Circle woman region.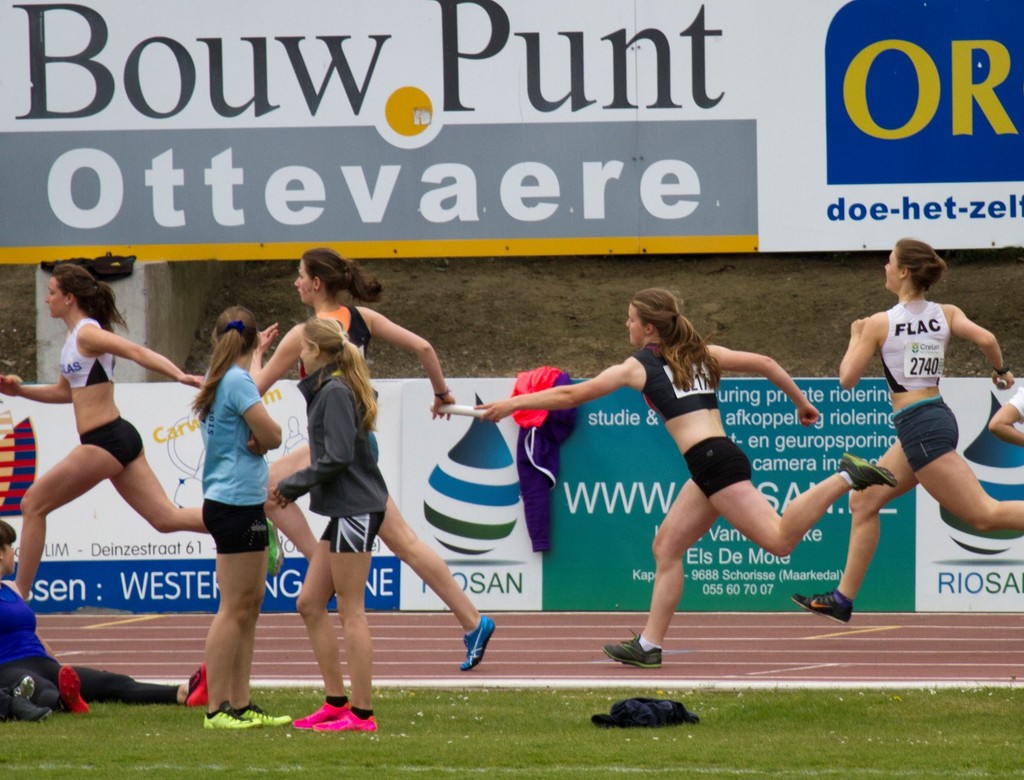
Region: <region>195, 303, 300, 731</region>.
